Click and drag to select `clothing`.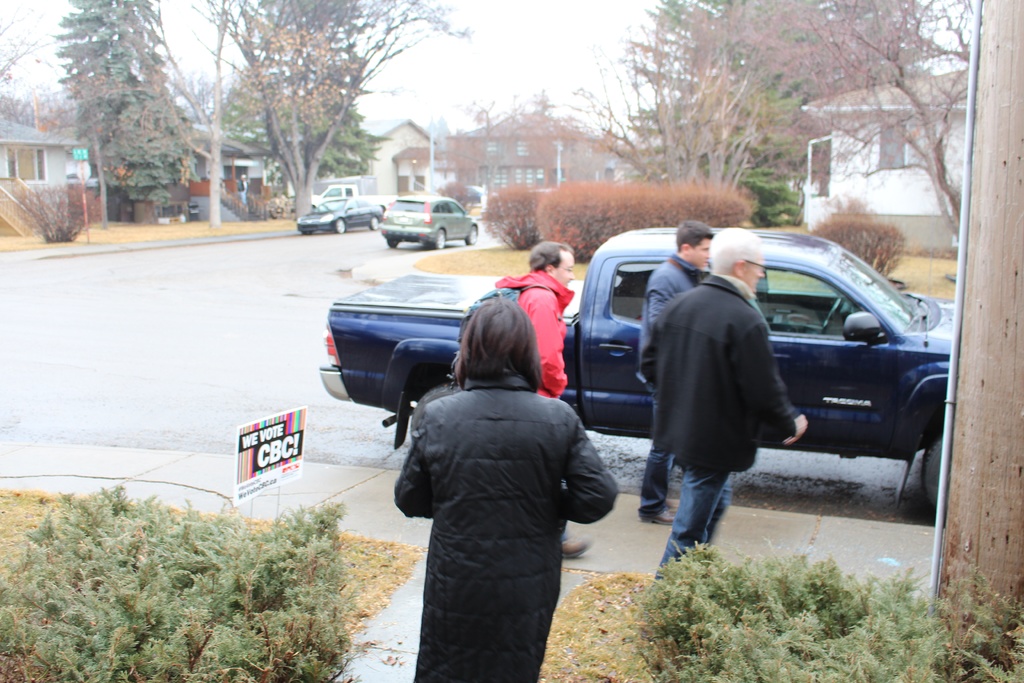
Selection: bbox(618, 250, 727, 525).
